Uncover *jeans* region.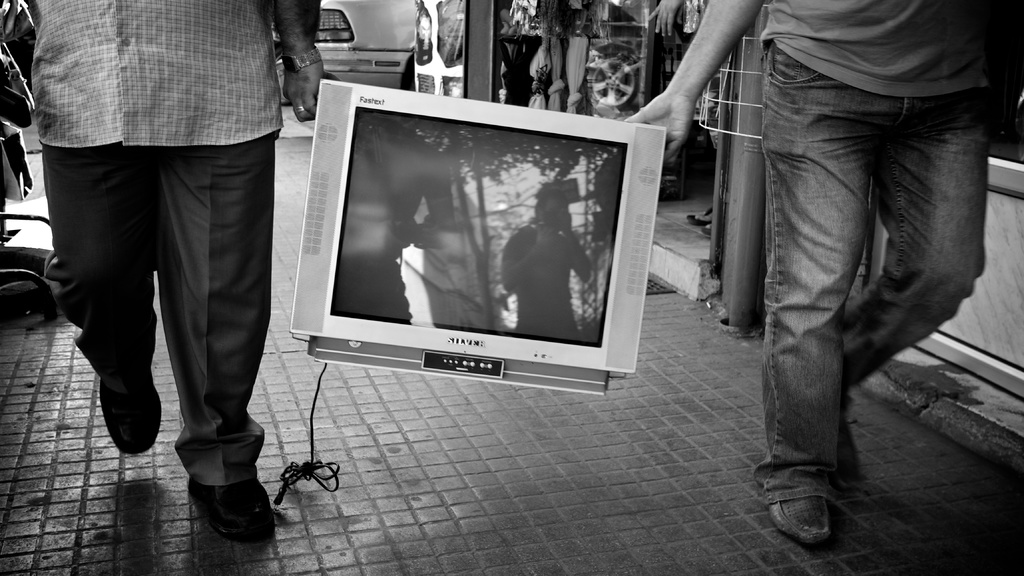
Uncovered: bbox=(733, 29, 995, 530).
